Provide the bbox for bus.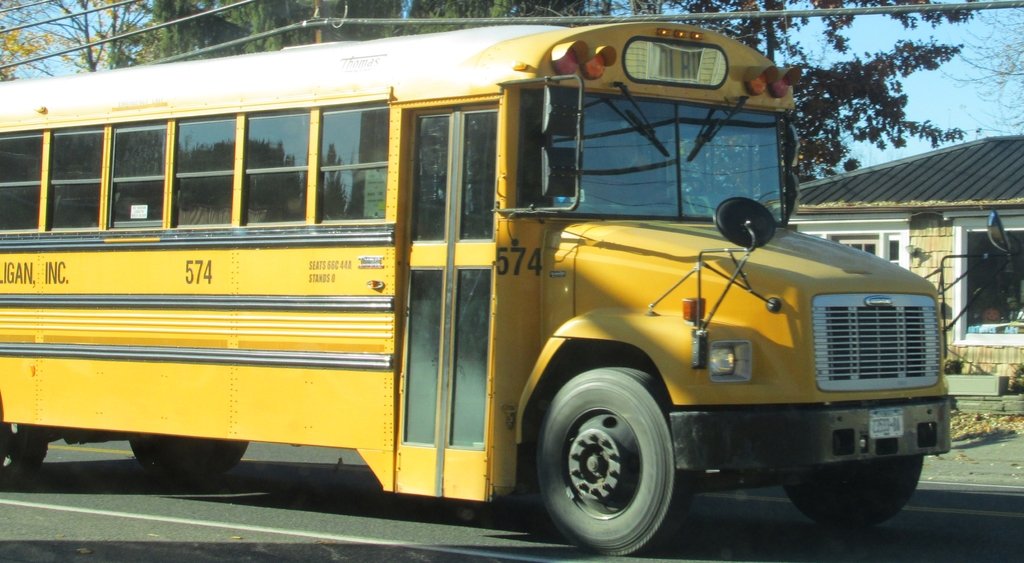
crop(0, 13, 1023, 555).
